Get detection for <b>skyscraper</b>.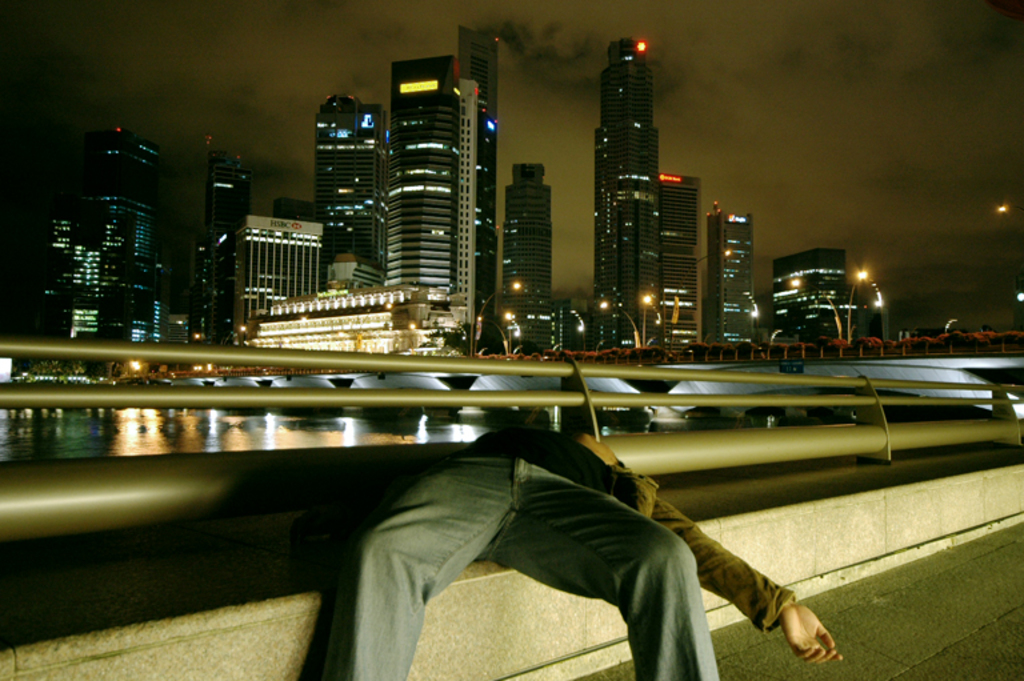
Detection: <bbox>315, 93, 383, 297</bbox>.
